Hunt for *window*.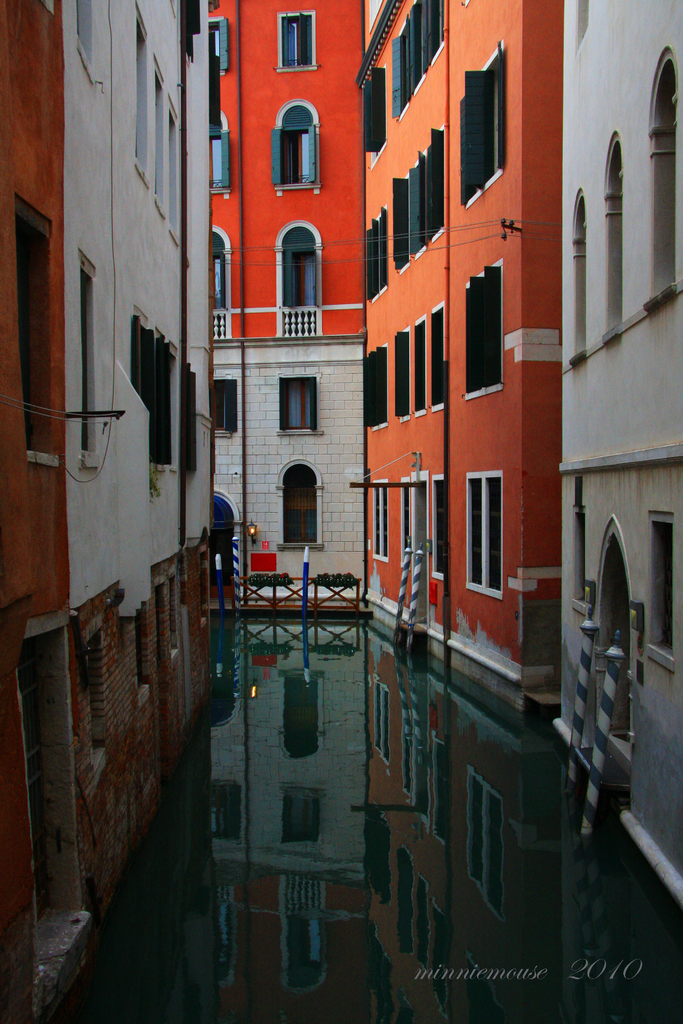
Hunted down at 176/363/201/475.
